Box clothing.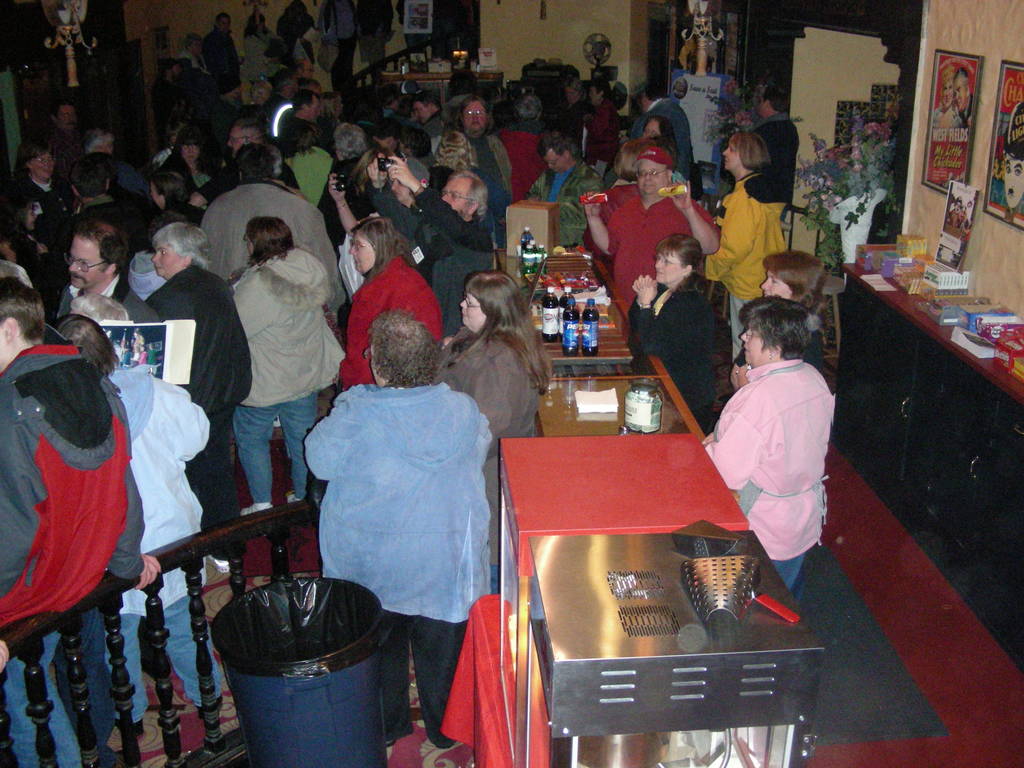
crop(5, 173, 75, 260).
